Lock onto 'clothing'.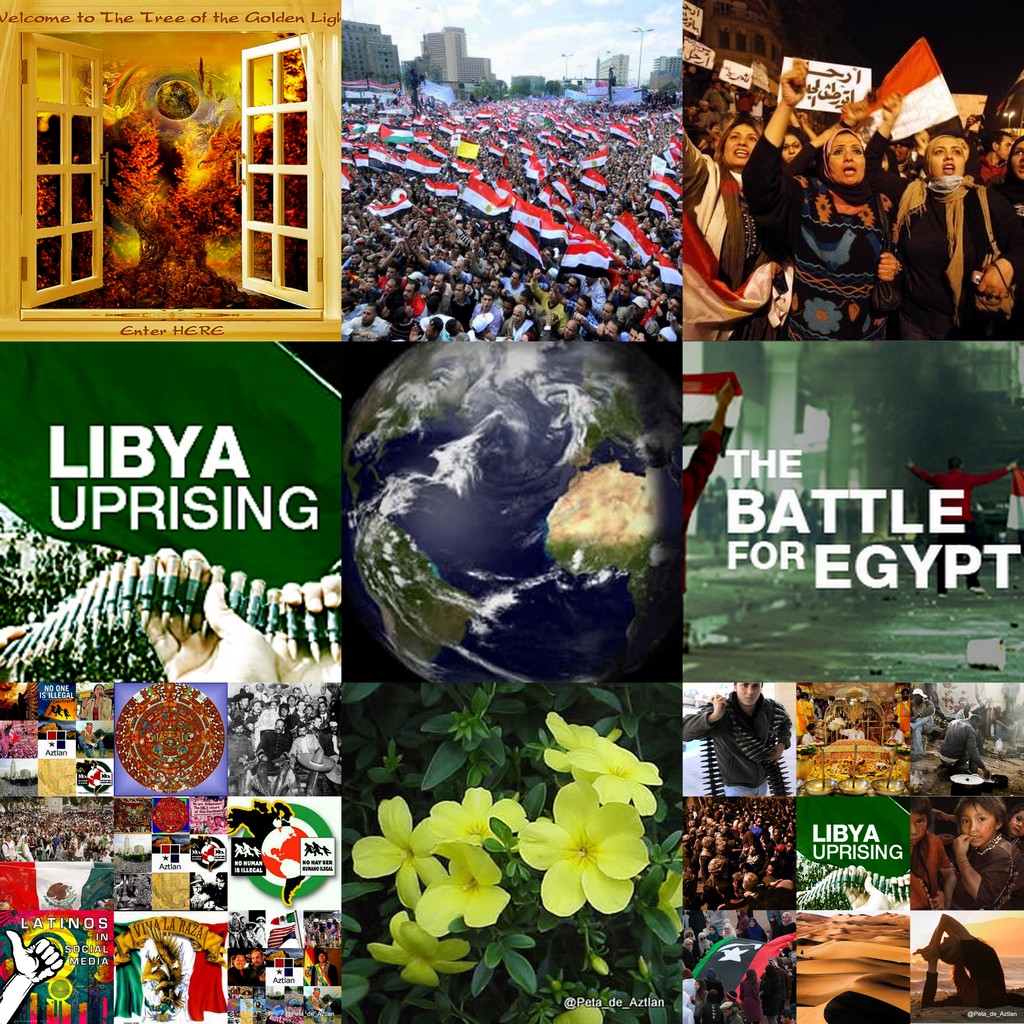
Locked: pyautogui.locateOnScreen(824, 716, 843, 735).
